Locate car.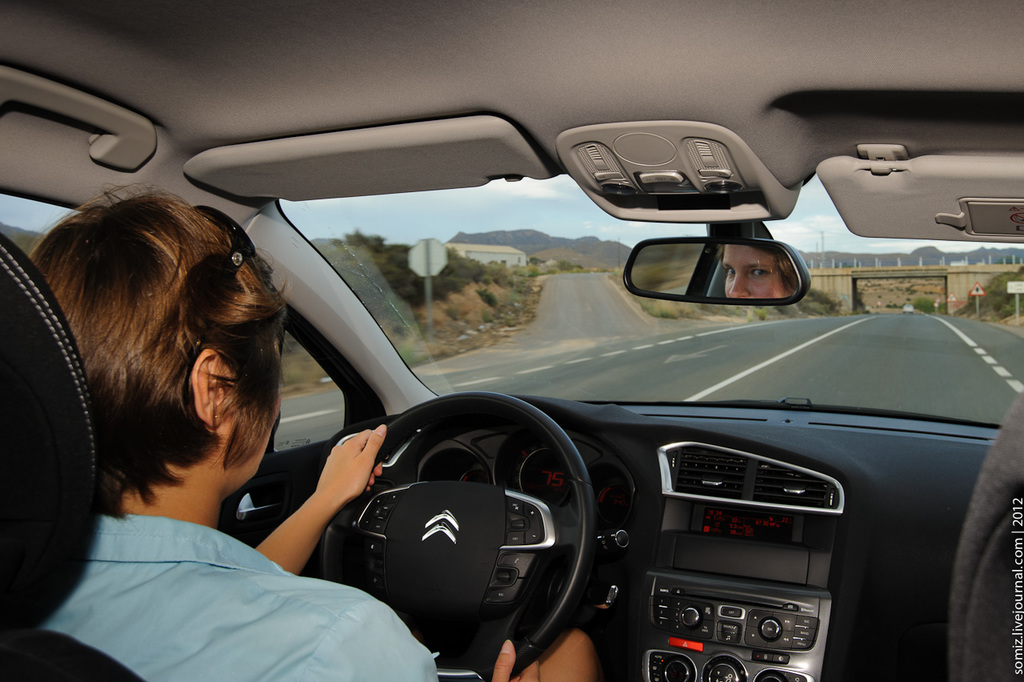
Bounding box: x1=0 y1=0 x2=1023 y2=681.
